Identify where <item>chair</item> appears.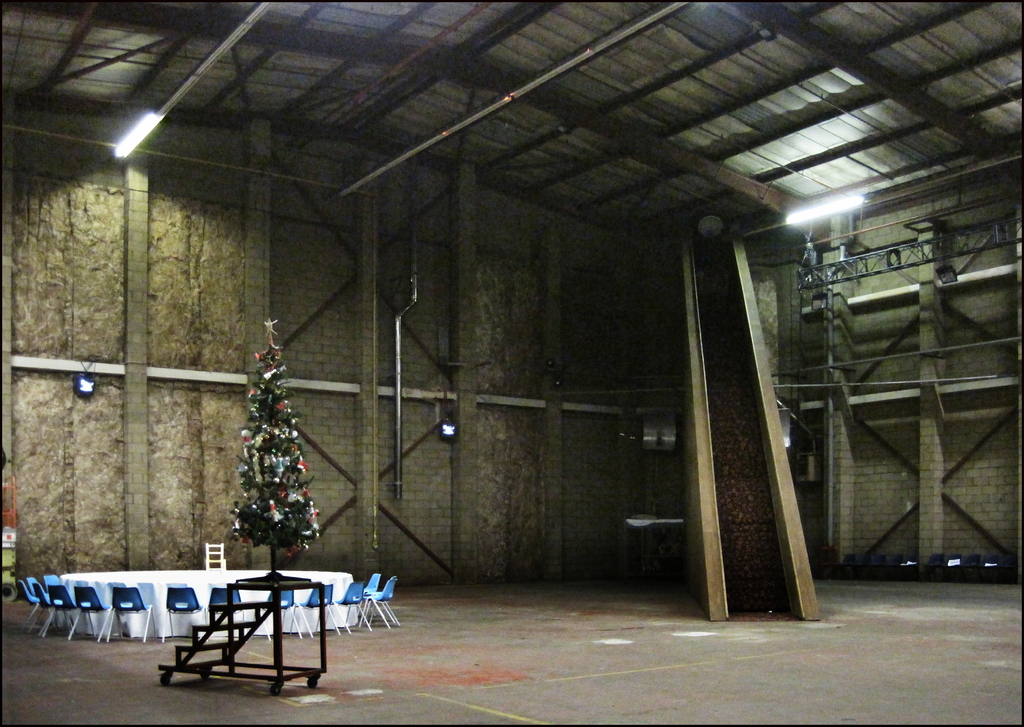
Appears at 161, 584, 211, 640.
